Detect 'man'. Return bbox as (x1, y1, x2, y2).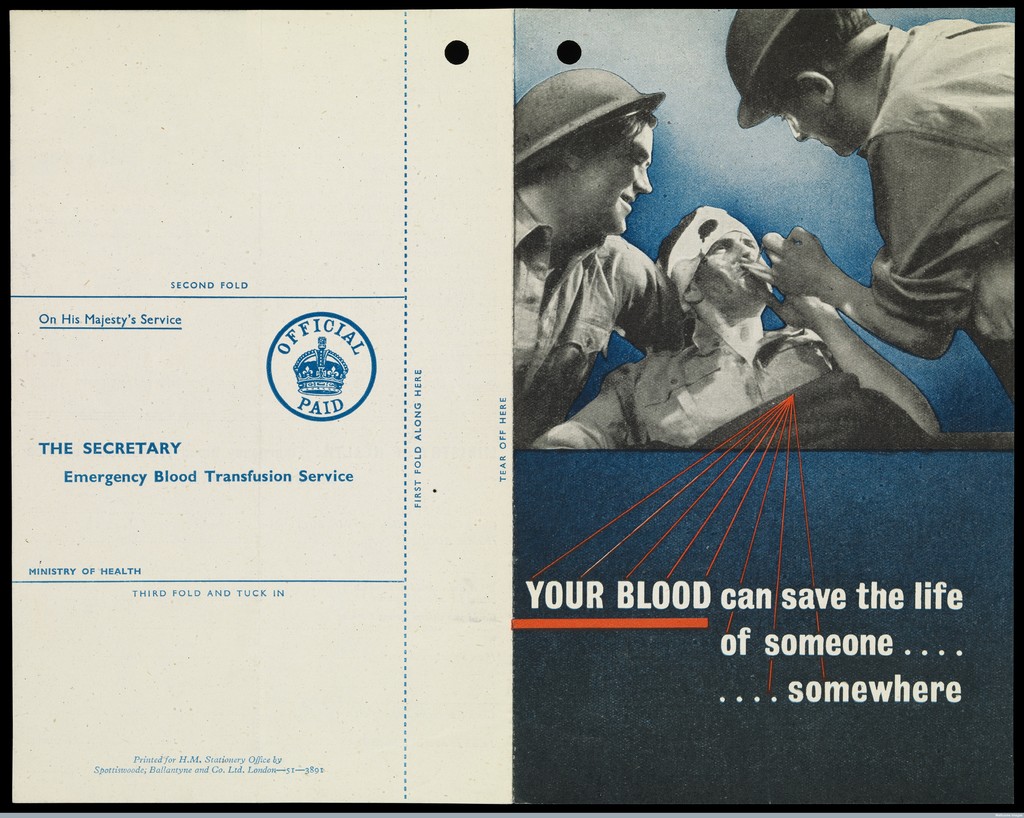
(720, 1, 1023, 406).
